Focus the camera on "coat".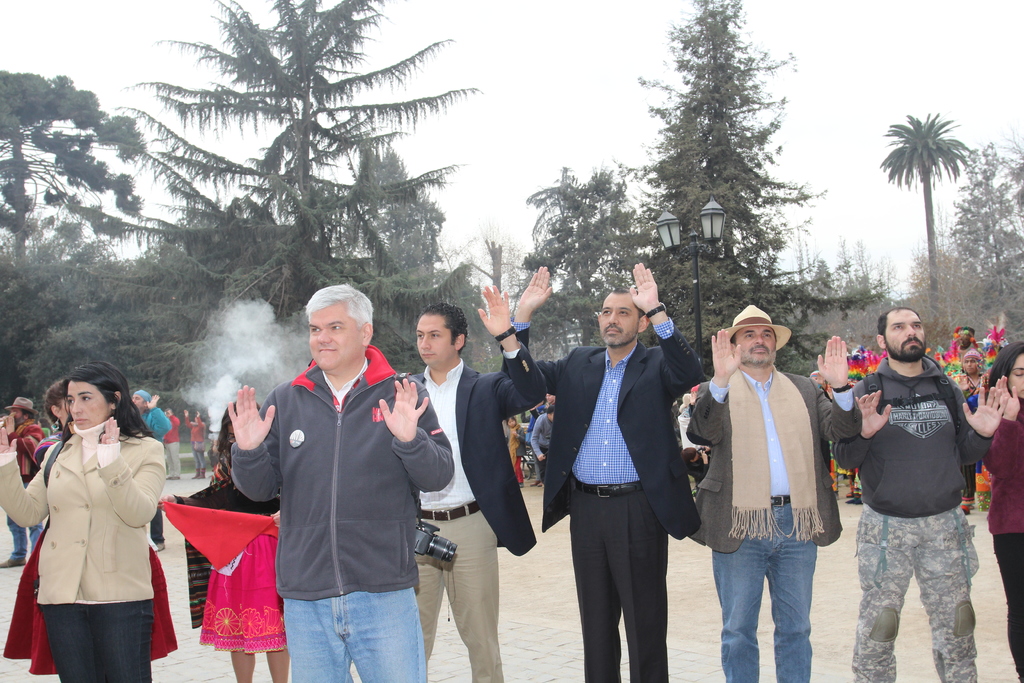
Focus region: (left=0, top=411, right=180, bottom=597).
